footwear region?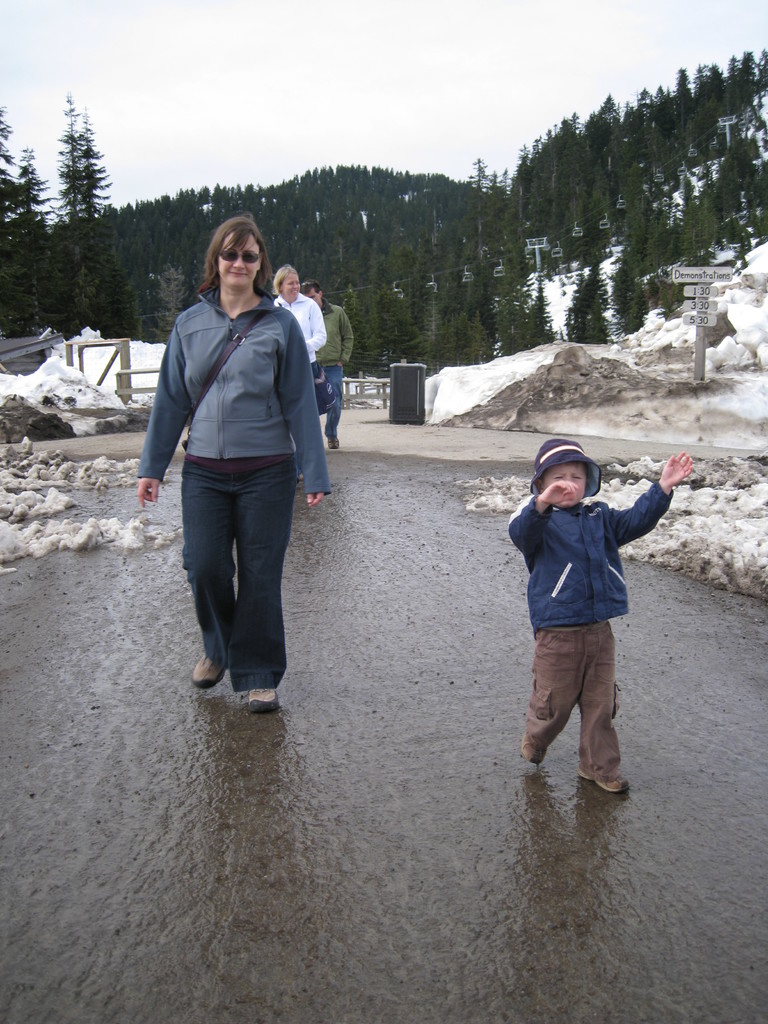
pyautogui.locateOnScreen(186, 652, 222, 693)
